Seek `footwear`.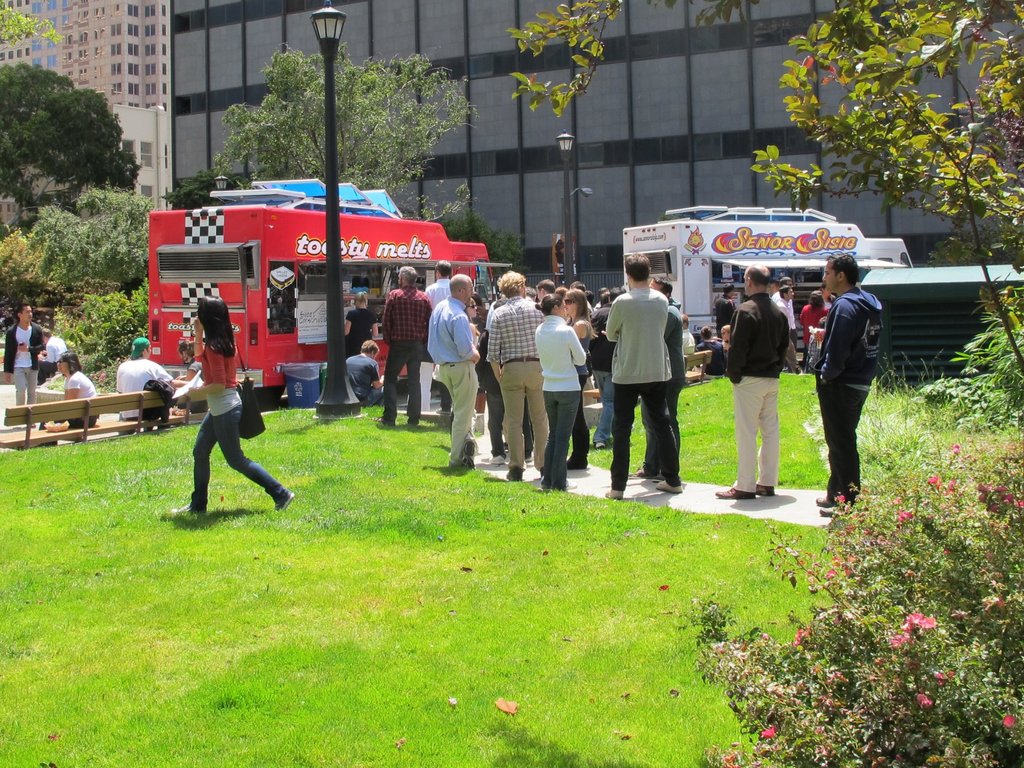
(x1=717, y1=489, x2=755, y2=498).
